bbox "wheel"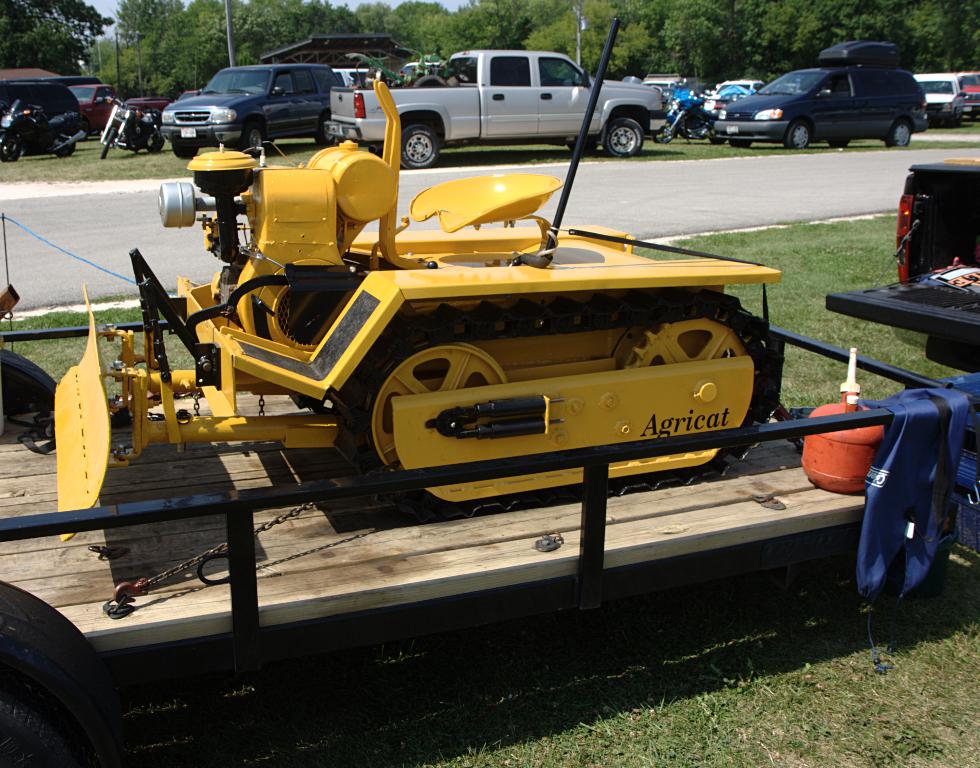
[654, 122, 677, 151]
